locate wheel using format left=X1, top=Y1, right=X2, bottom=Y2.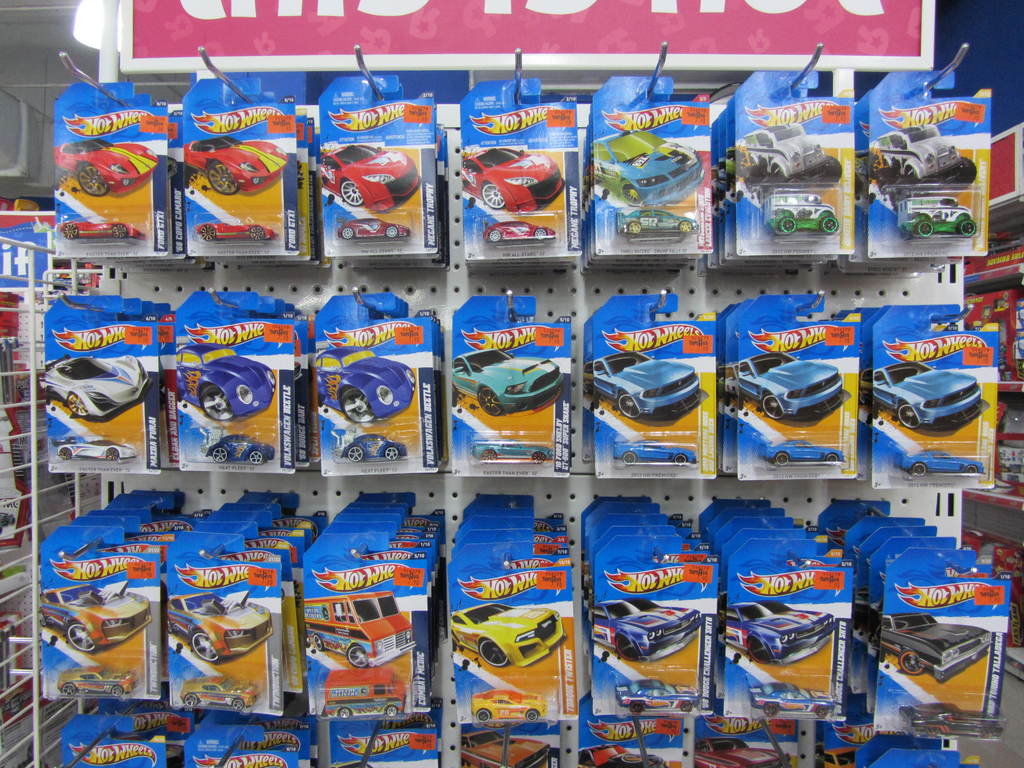
left=966, top=463, right=979, bottom=474.
